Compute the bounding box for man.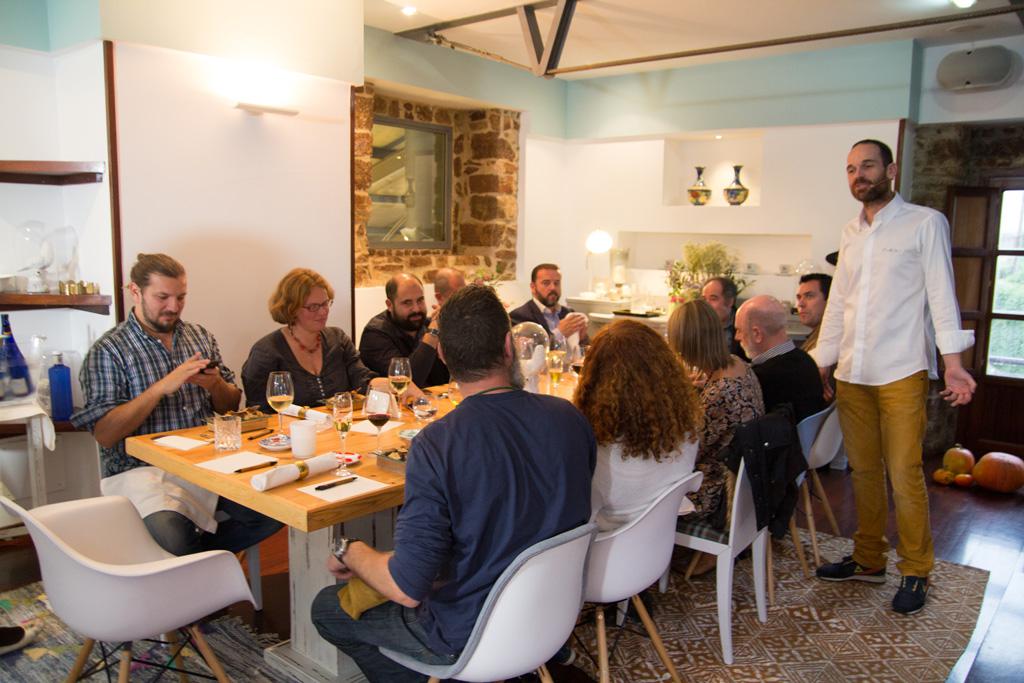
rect(359, 274, 450, 375).
